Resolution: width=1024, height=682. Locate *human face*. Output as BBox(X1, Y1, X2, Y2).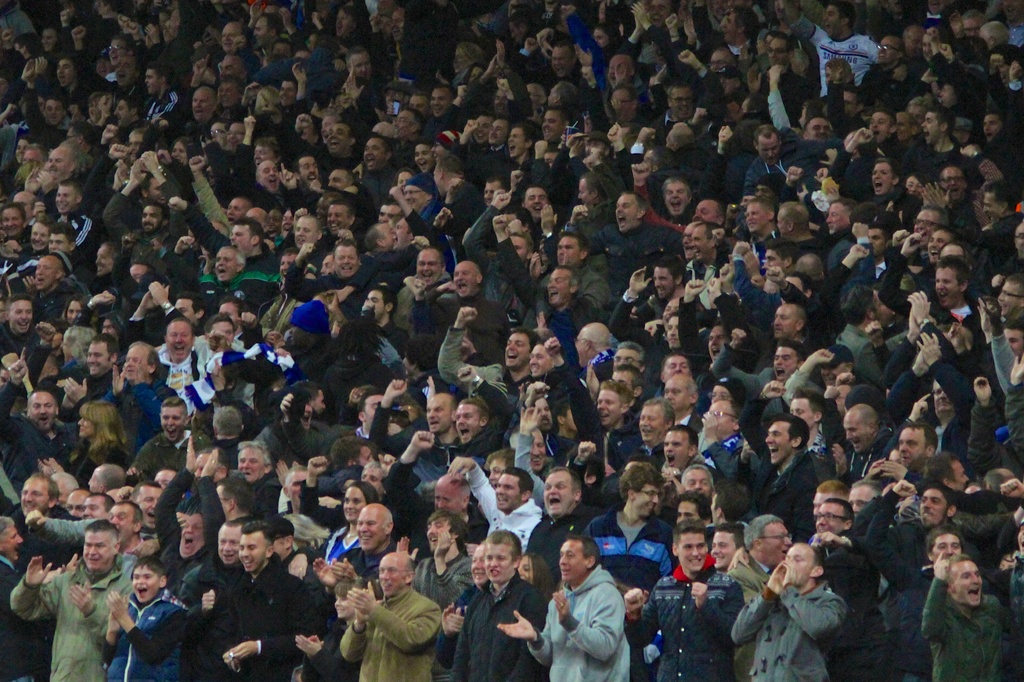
BBox(258, 163, 279, 192).
